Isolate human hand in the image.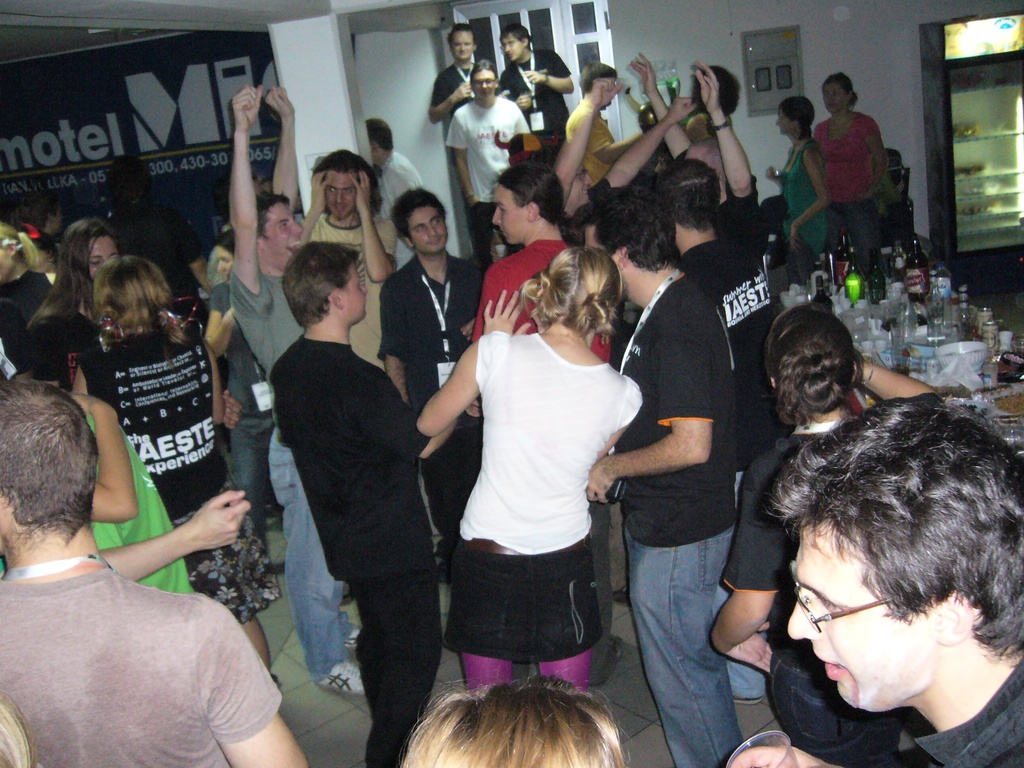
Isolated region: bbox=[522, 70, 545, 83].
